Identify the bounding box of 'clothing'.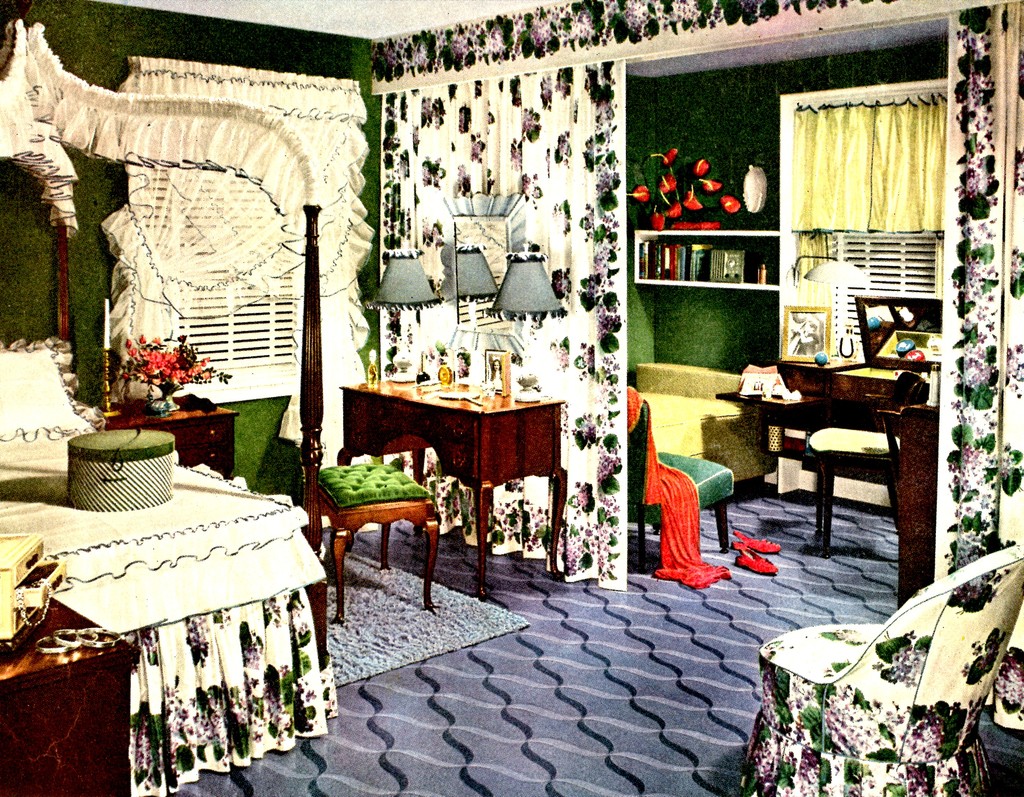
{"x1": 627, "y1": 390, "x2": 730, "y2": 593}.
